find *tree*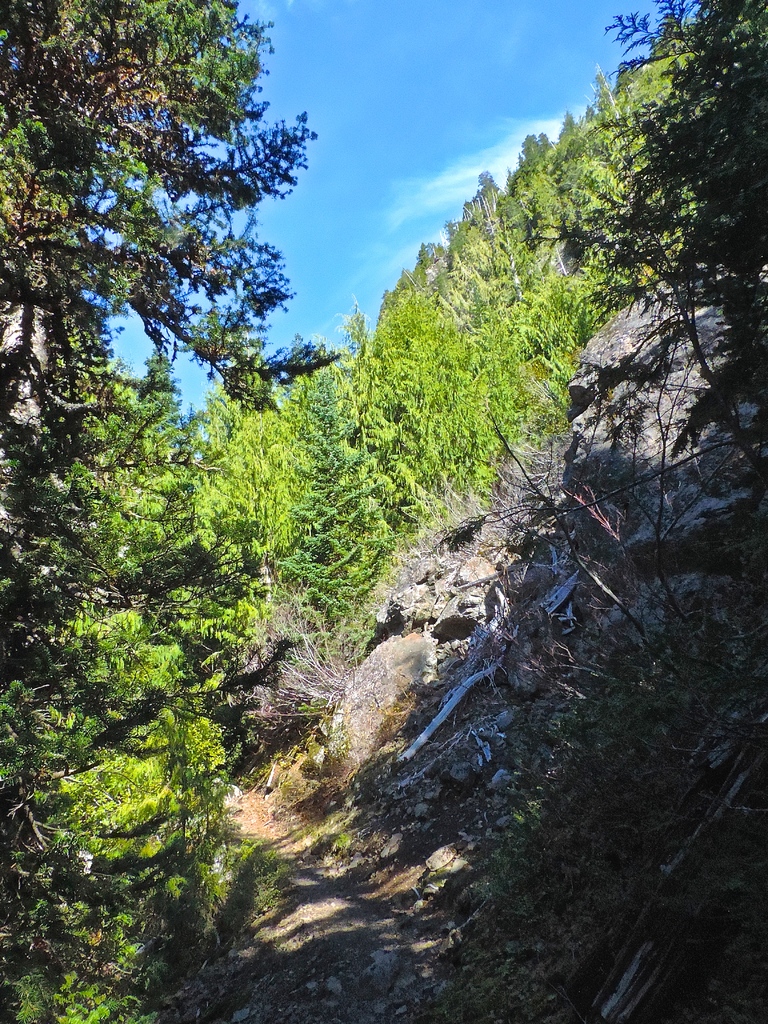
box=[0, 451, 351, 1016]
